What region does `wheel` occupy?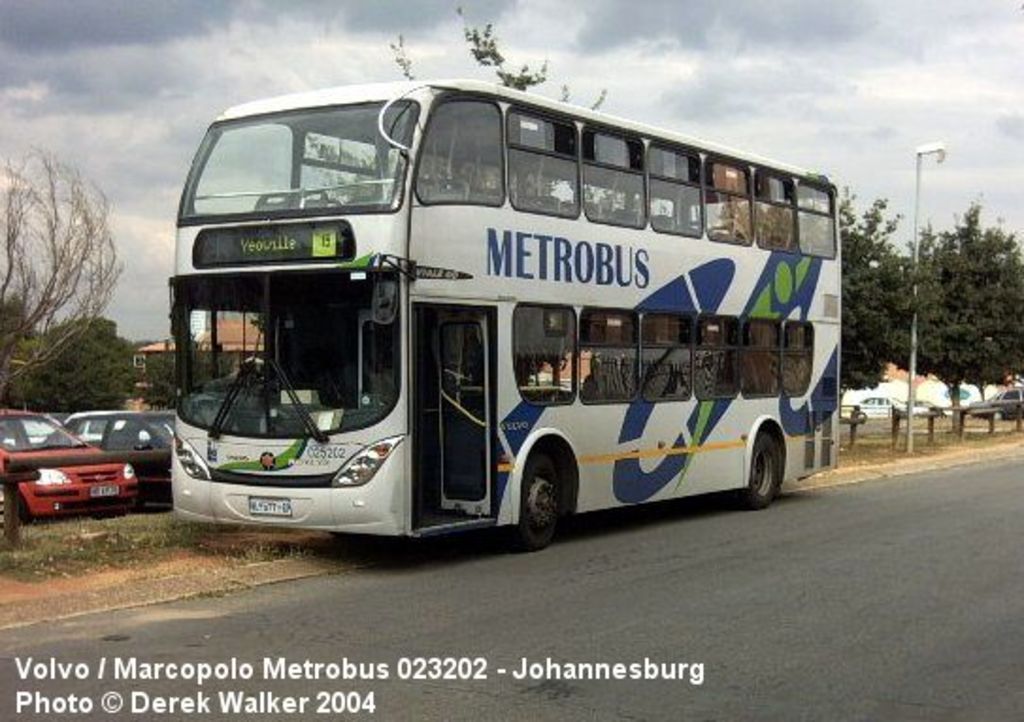
bbox=[509, 439, 571, 543].
